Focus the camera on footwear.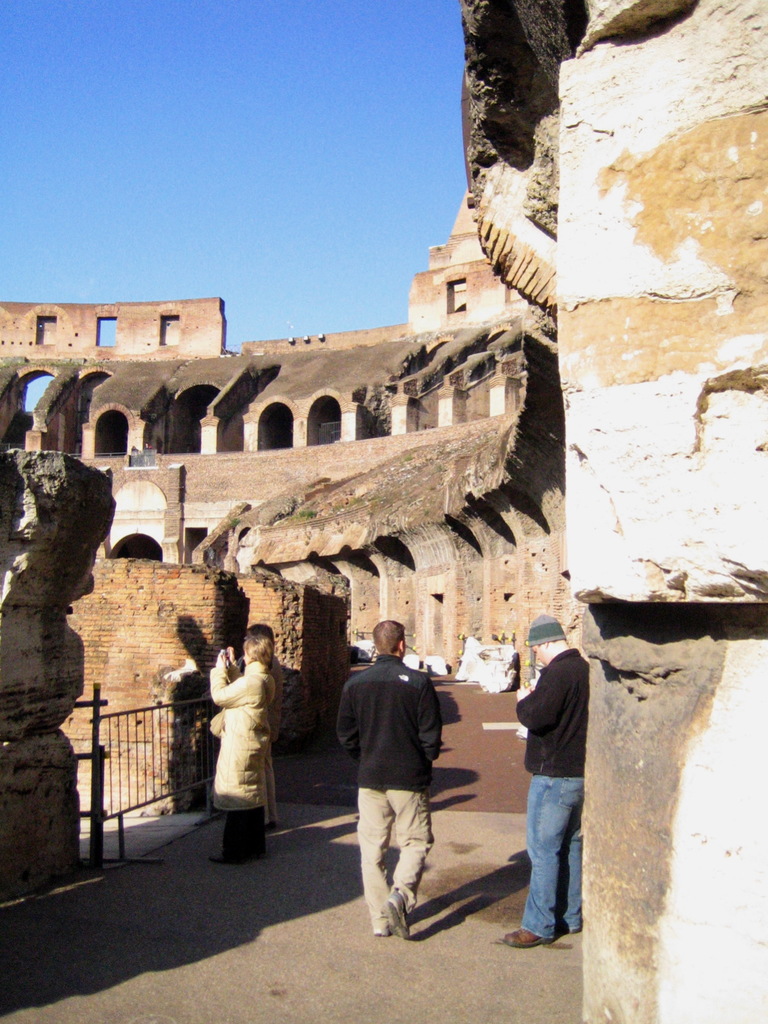
Focus region: <region>208, 855, 244, 861</region>.
